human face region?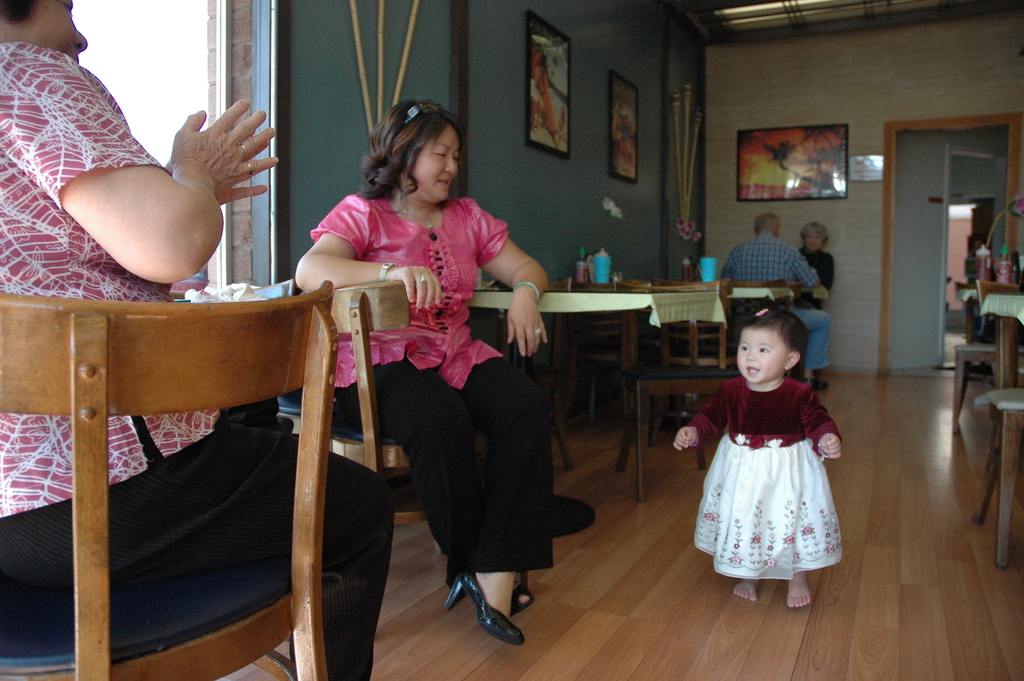
l=1, t=0, r=89, b=67
